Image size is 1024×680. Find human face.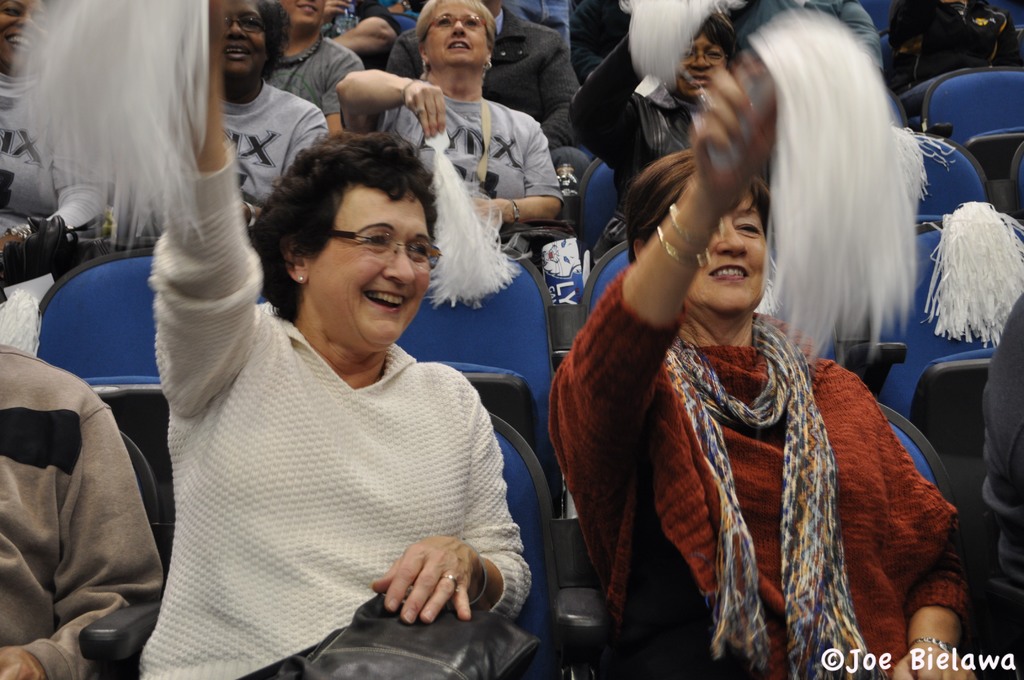
<region>683, 186, 772, 318</region>.
